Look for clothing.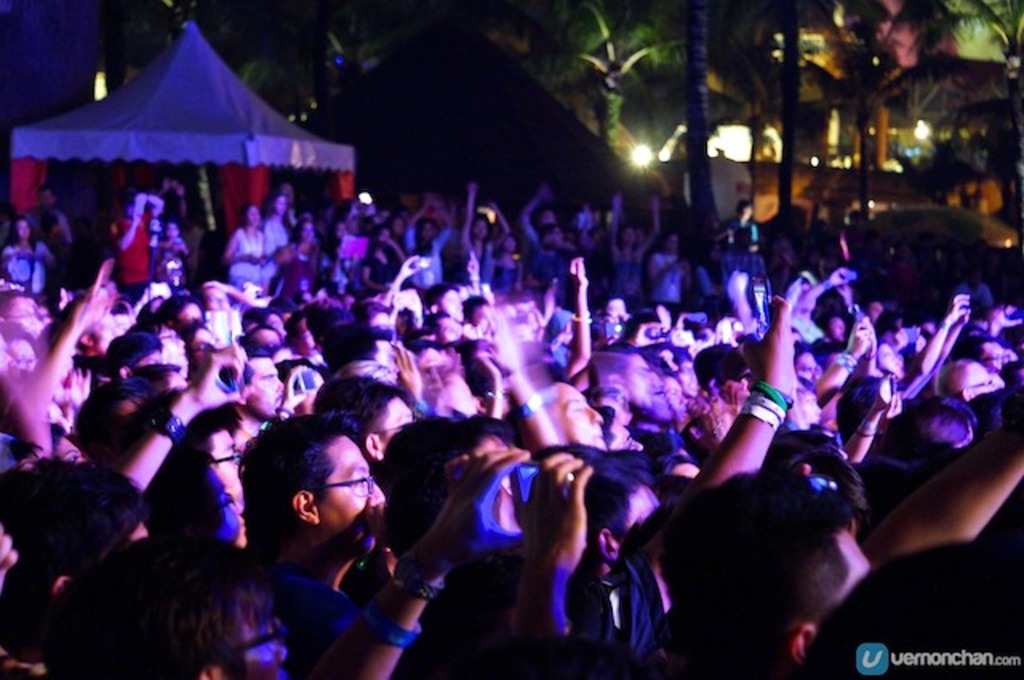
Found: box(614, 259, 638, 310).
